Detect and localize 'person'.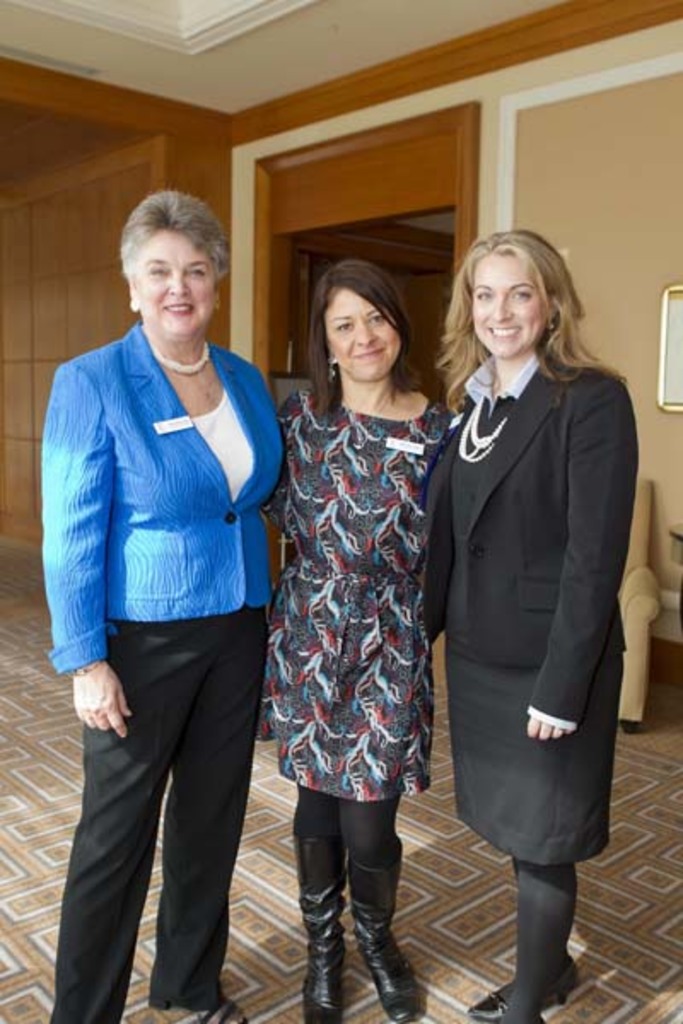
Localized at 410, 189, 639, 1017.
